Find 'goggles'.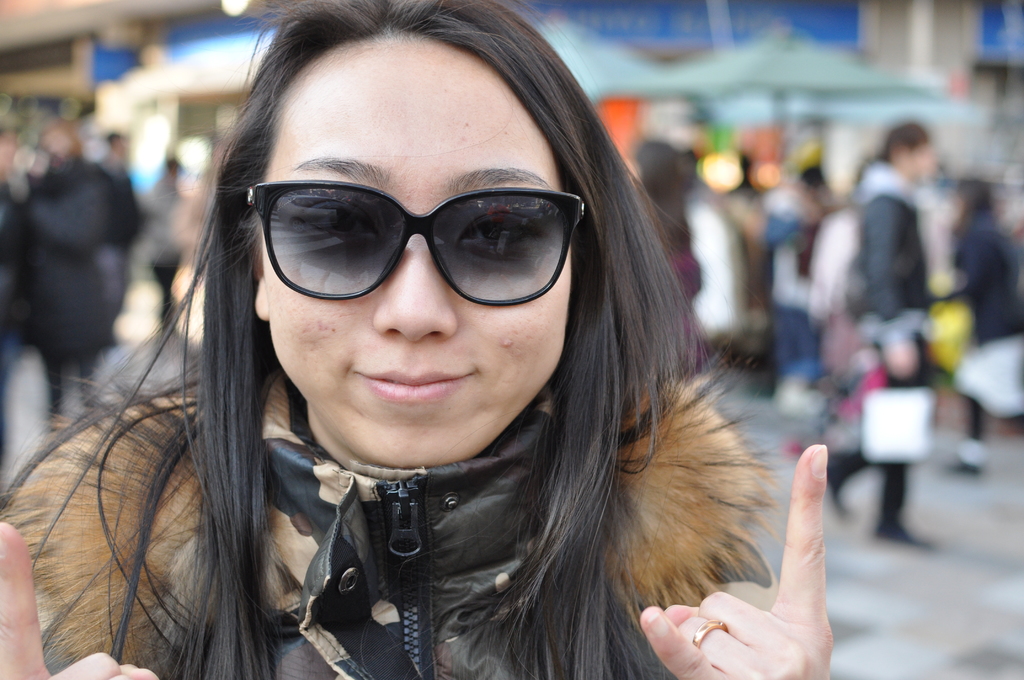
locate(248, 159, 581, 306).
